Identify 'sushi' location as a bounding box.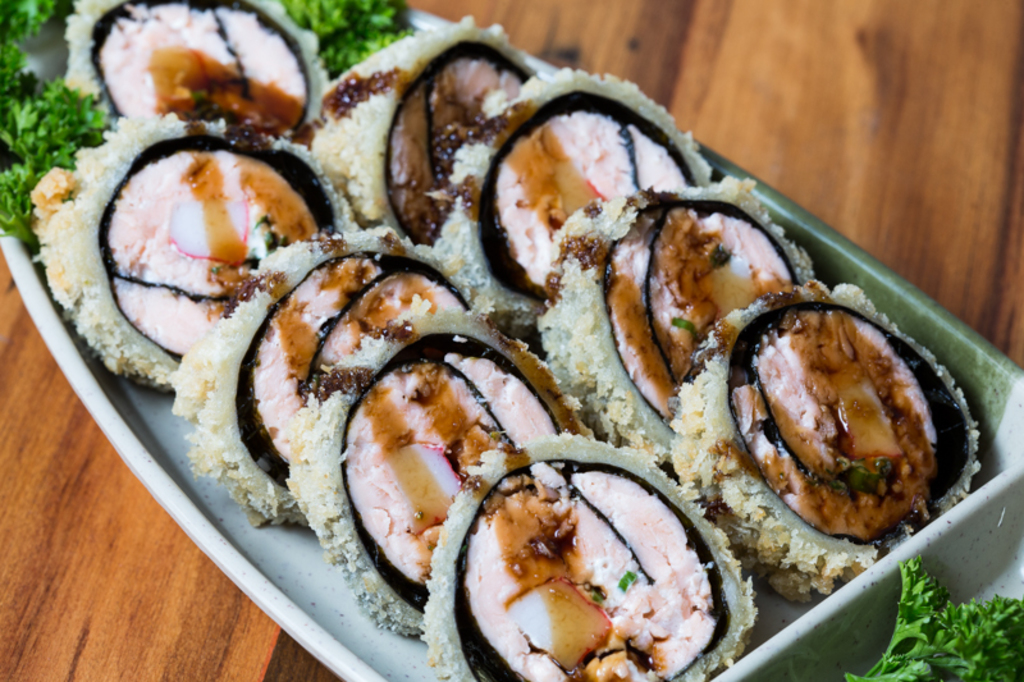
(79,61,974,681).
